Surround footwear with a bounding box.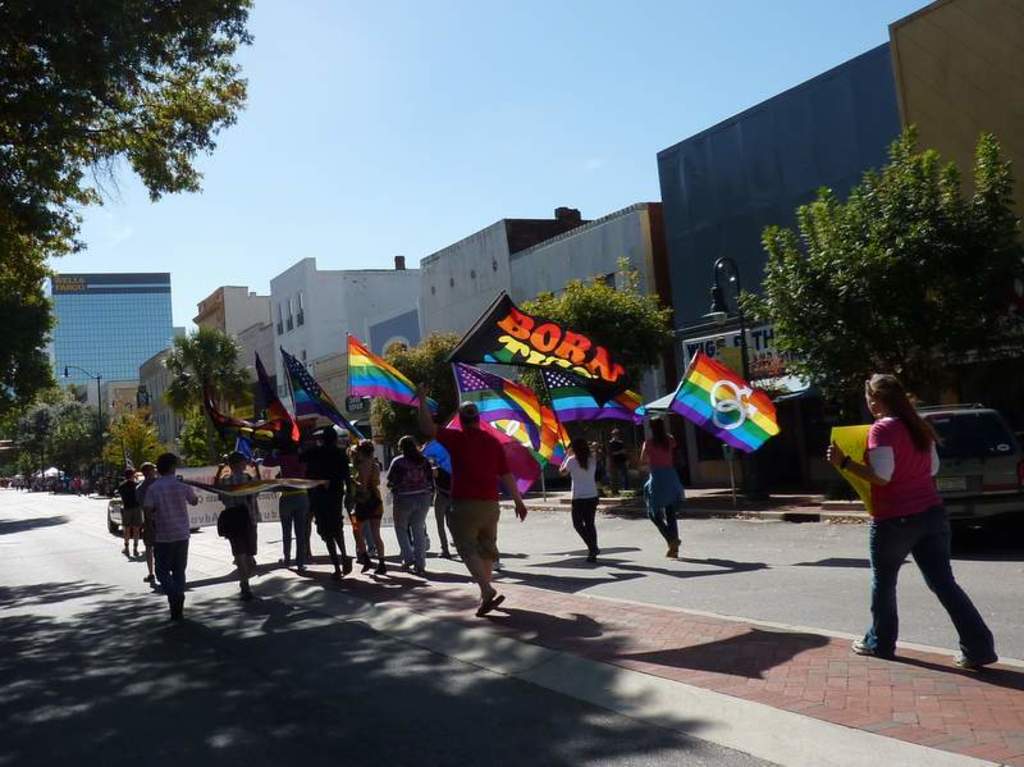
{"left": 663, "top": 535, "right": 684, "bottom": 558}.
